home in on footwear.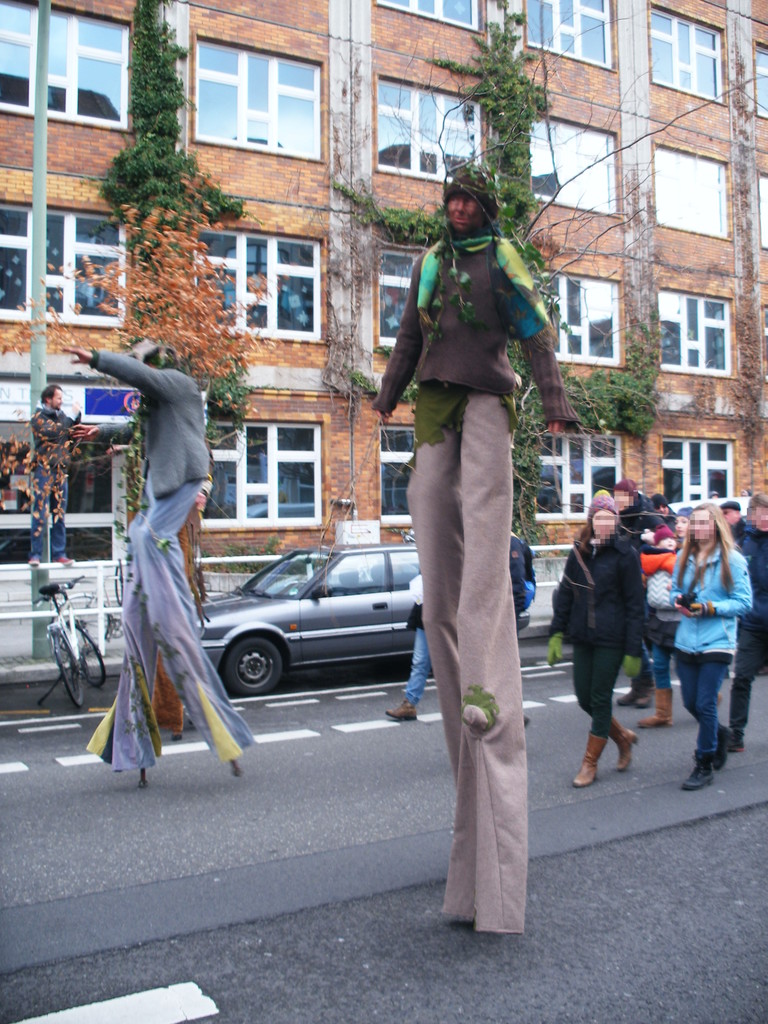
Homed in at (left=385, top=699, right=423, bottom=724).
